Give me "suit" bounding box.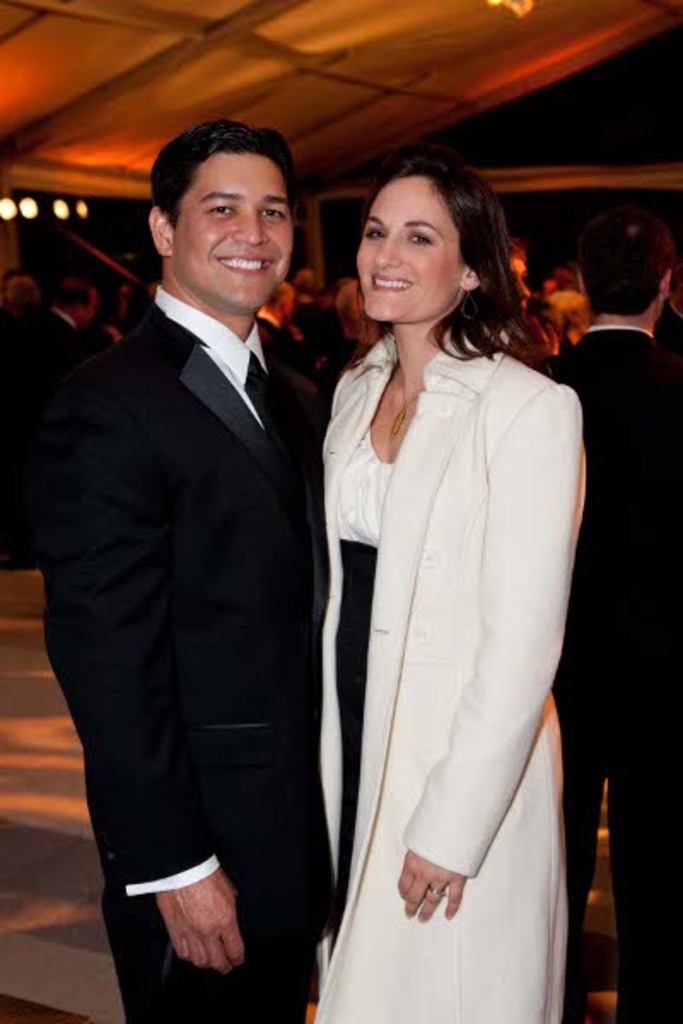
[left=540, top=319, right=681, bottom=1019].
